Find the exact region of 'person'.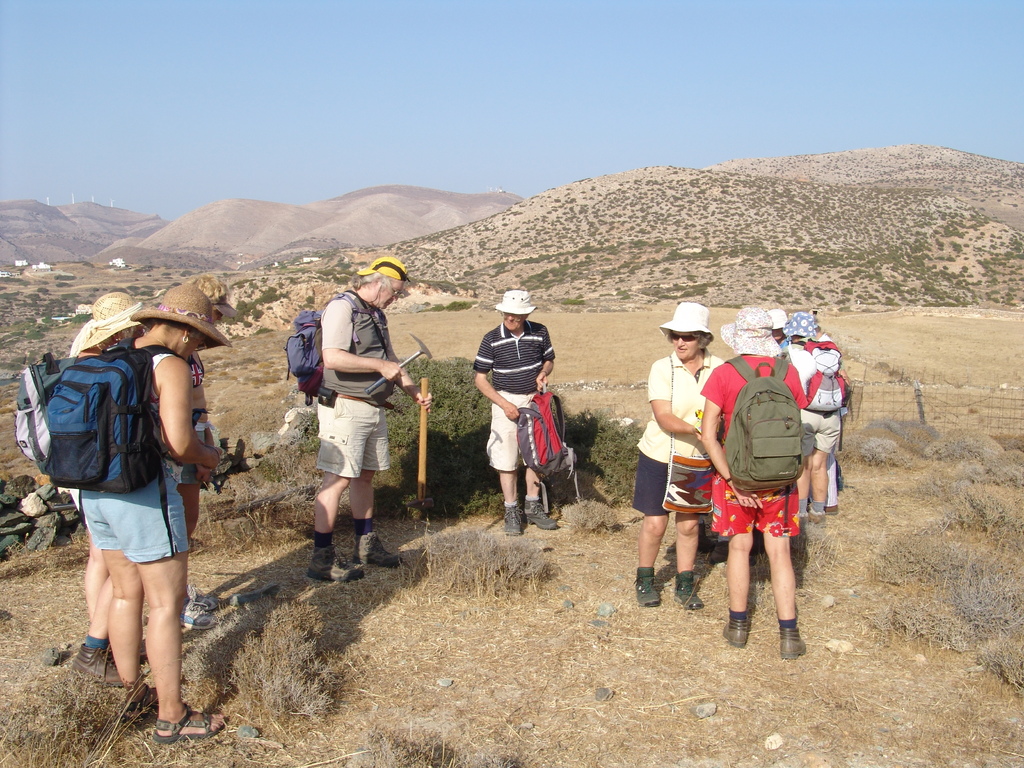
Exact region: {"left": 698, "top": 305, "right": 807, "bottom": 663}.
